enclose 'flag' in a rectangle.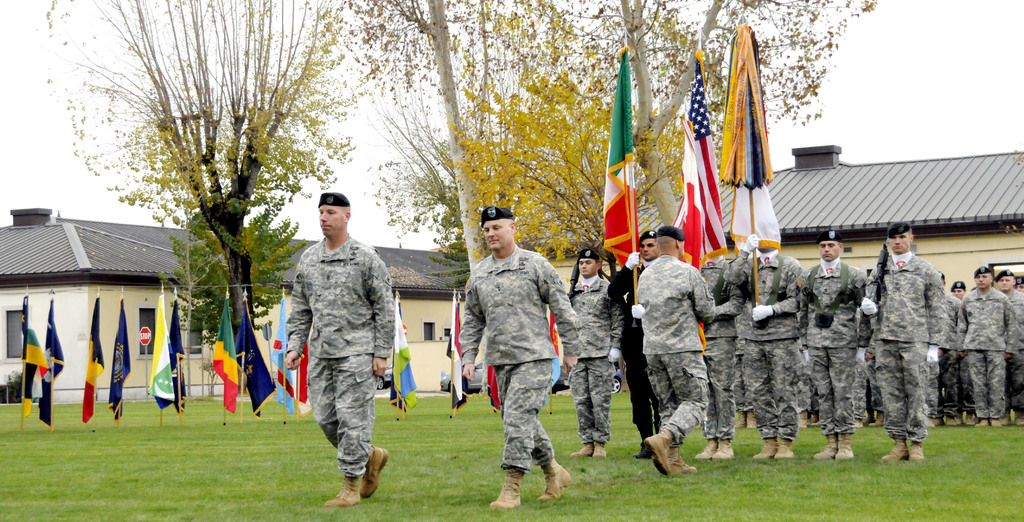
<region>294, 316, 321, 413</region>.
